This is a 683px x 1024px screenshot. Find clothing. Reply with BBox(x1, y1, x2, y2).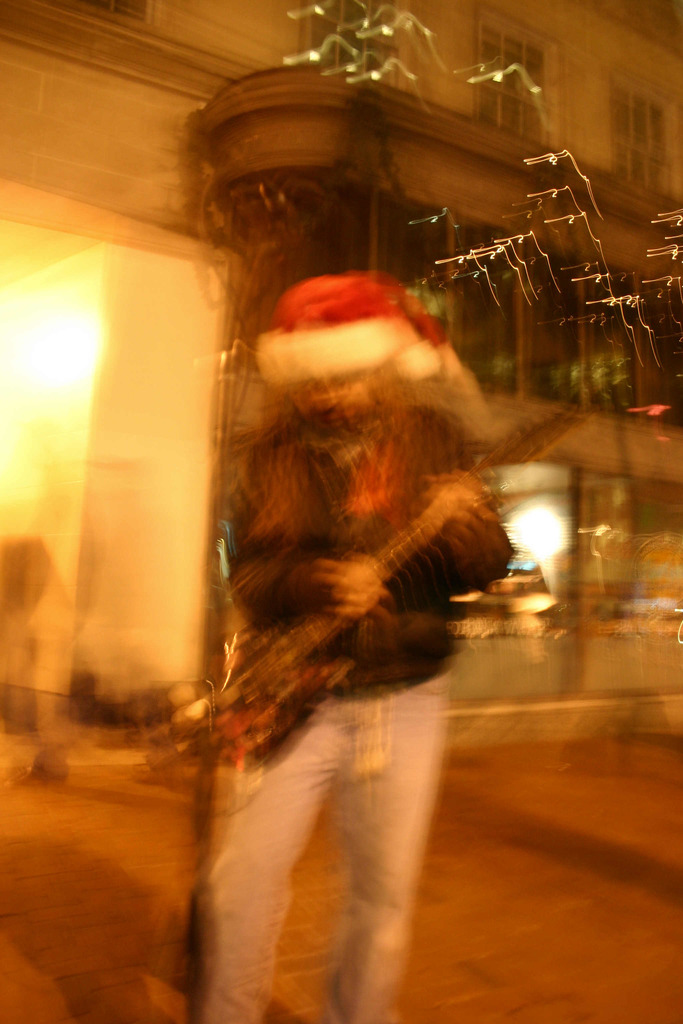
BBox(220, 404, 526, 696).
